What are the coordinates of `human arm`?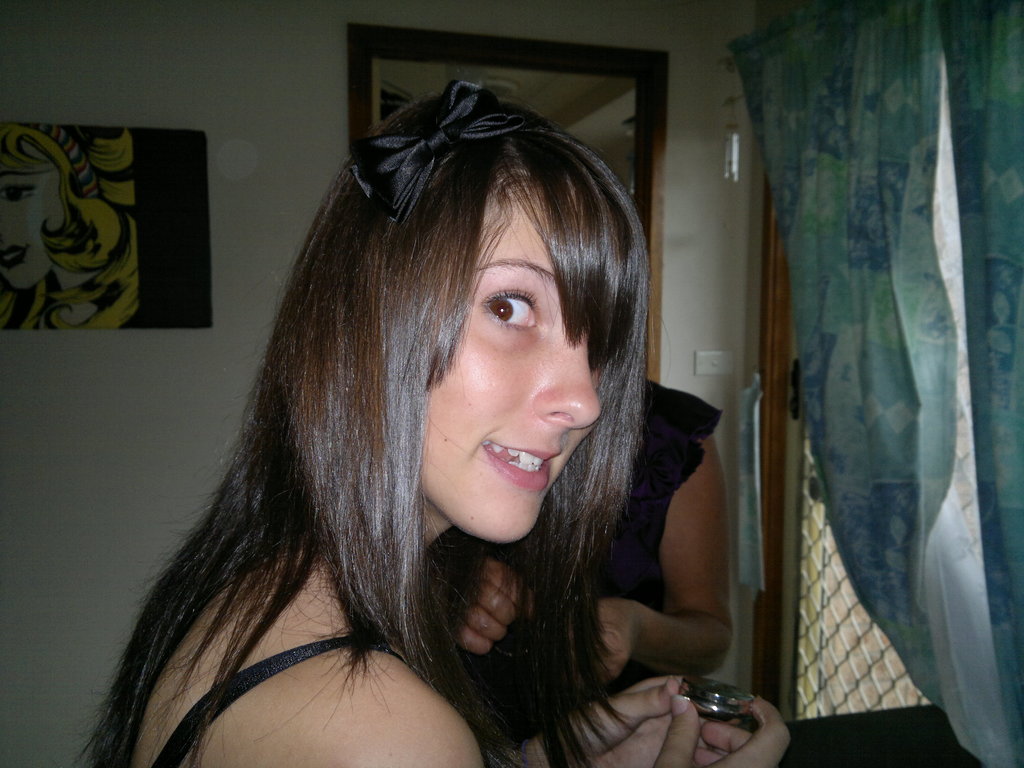
region(557, 610, 854, 760).
